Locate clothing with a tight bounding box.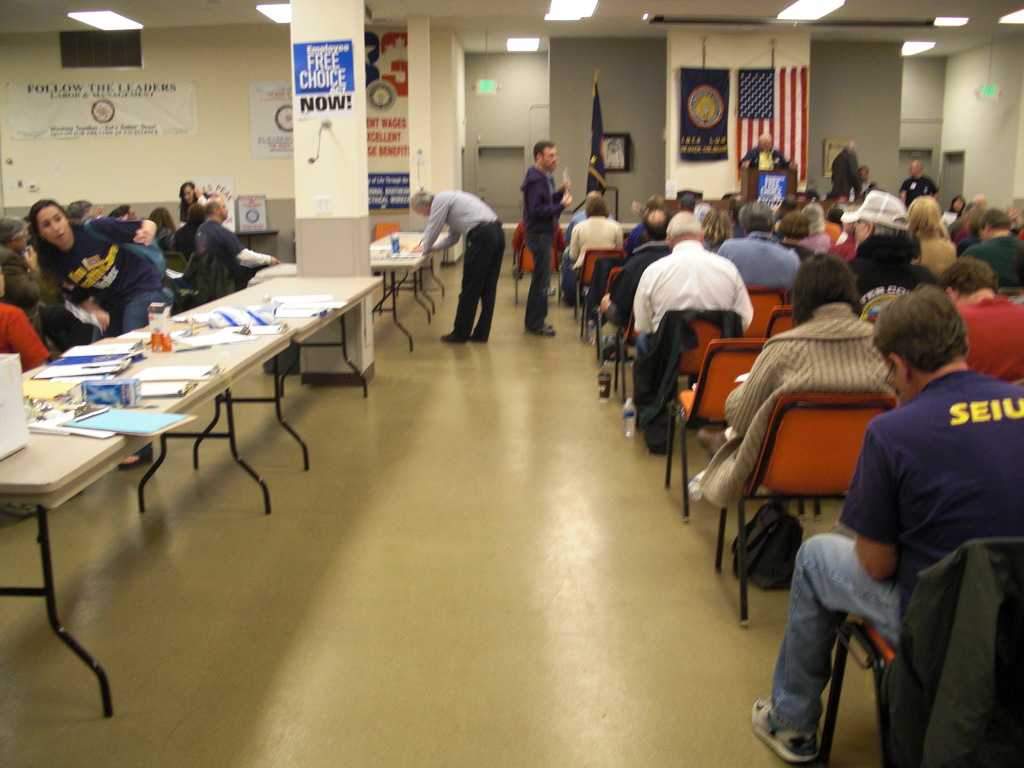
detection(737, 147, 787, 170).
